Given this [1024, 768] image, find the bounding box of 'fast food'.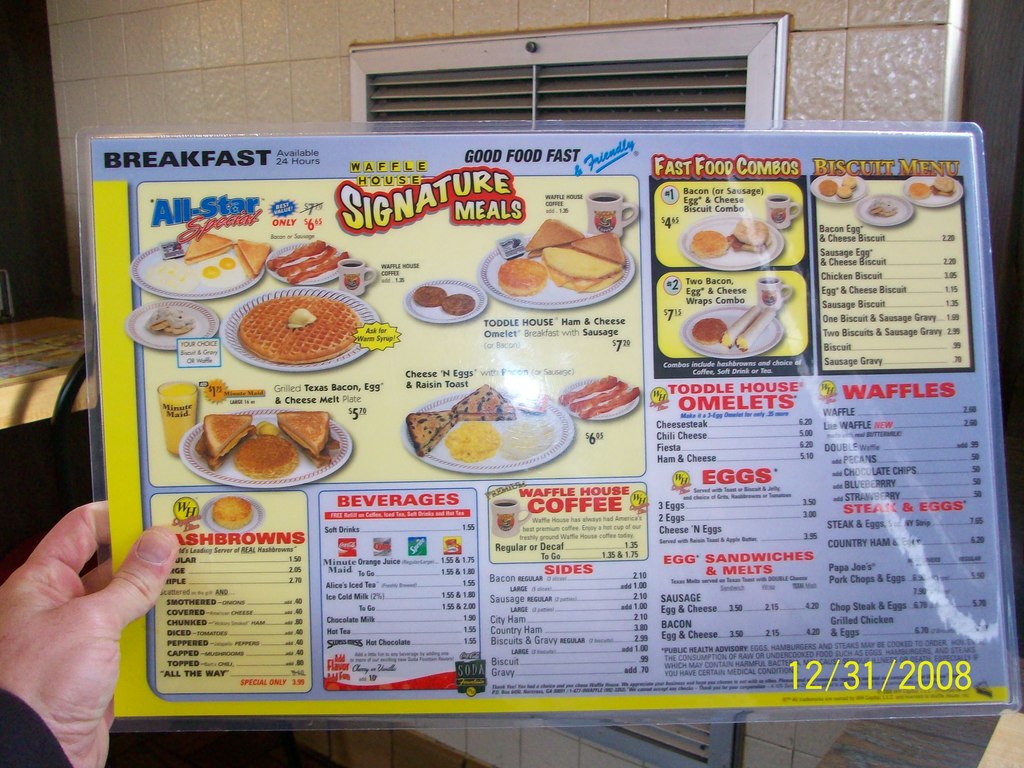
box(692, 232, 728, 256).
